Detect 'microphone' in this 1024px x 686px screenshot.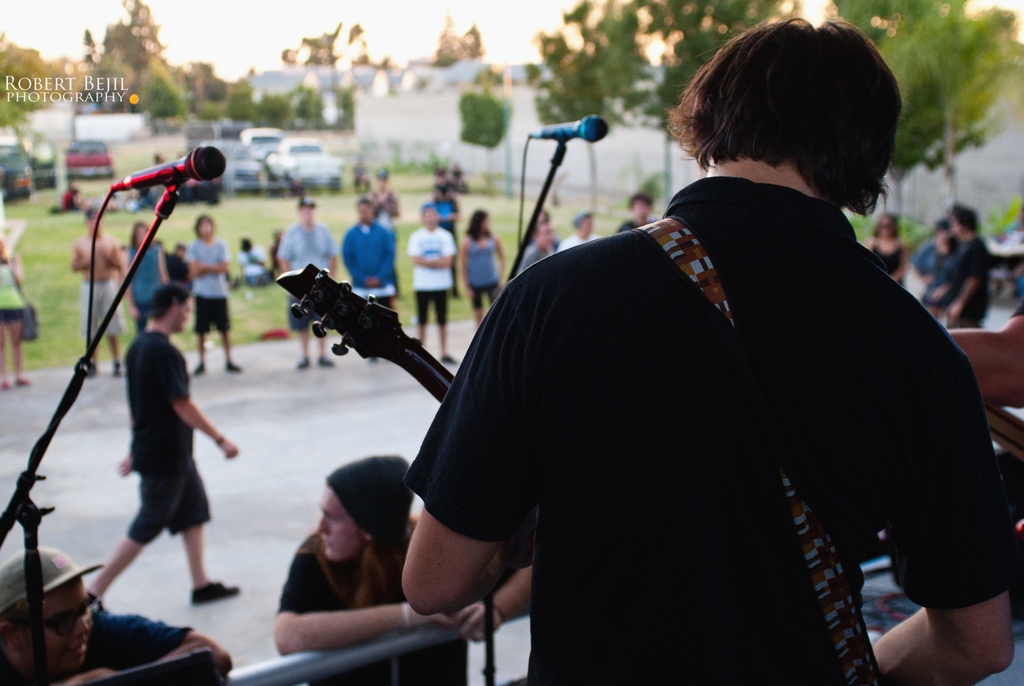
Detection: BBox(110, 148, 232, 200).
